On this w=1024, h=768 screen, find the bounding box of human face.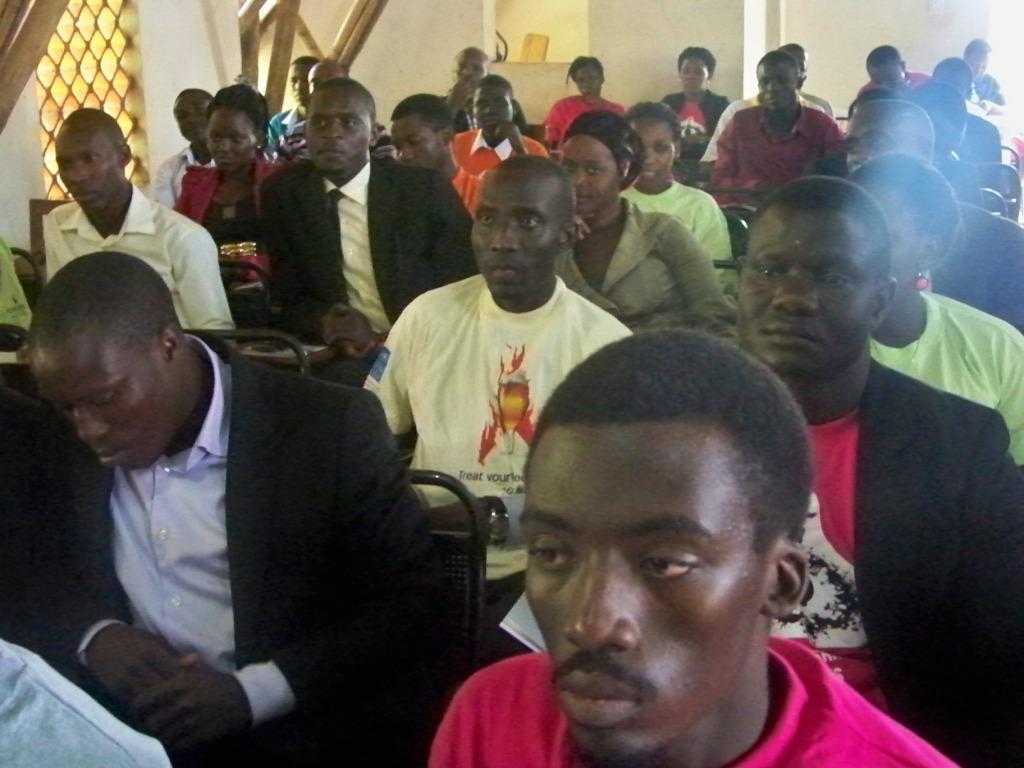
Bounding box: 758:60:788:111.
